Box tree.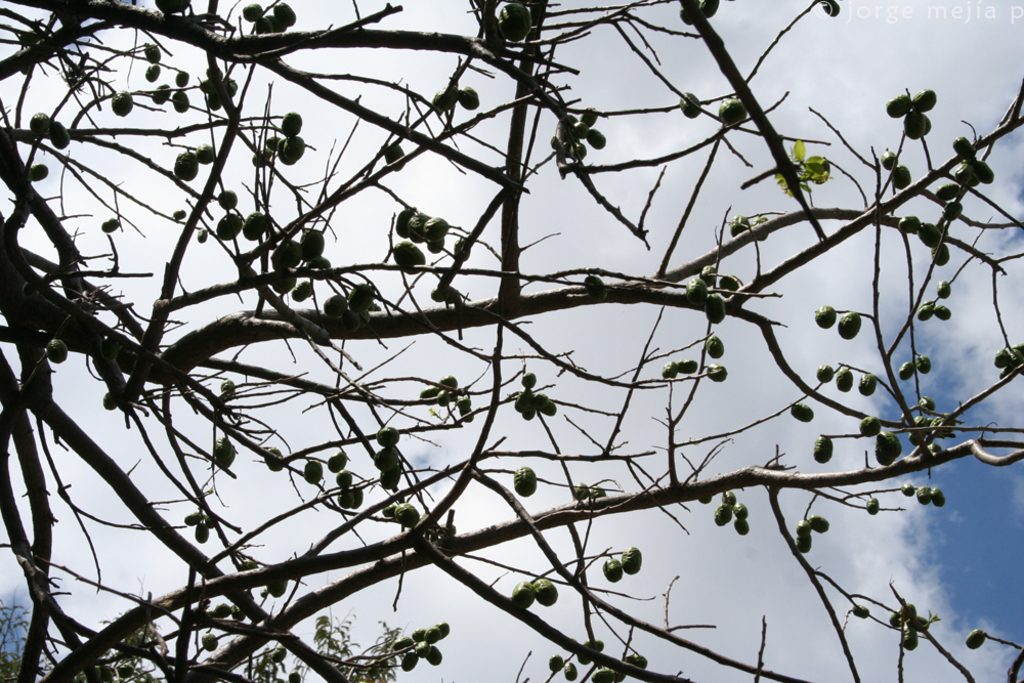
(0,1,1023,682).
